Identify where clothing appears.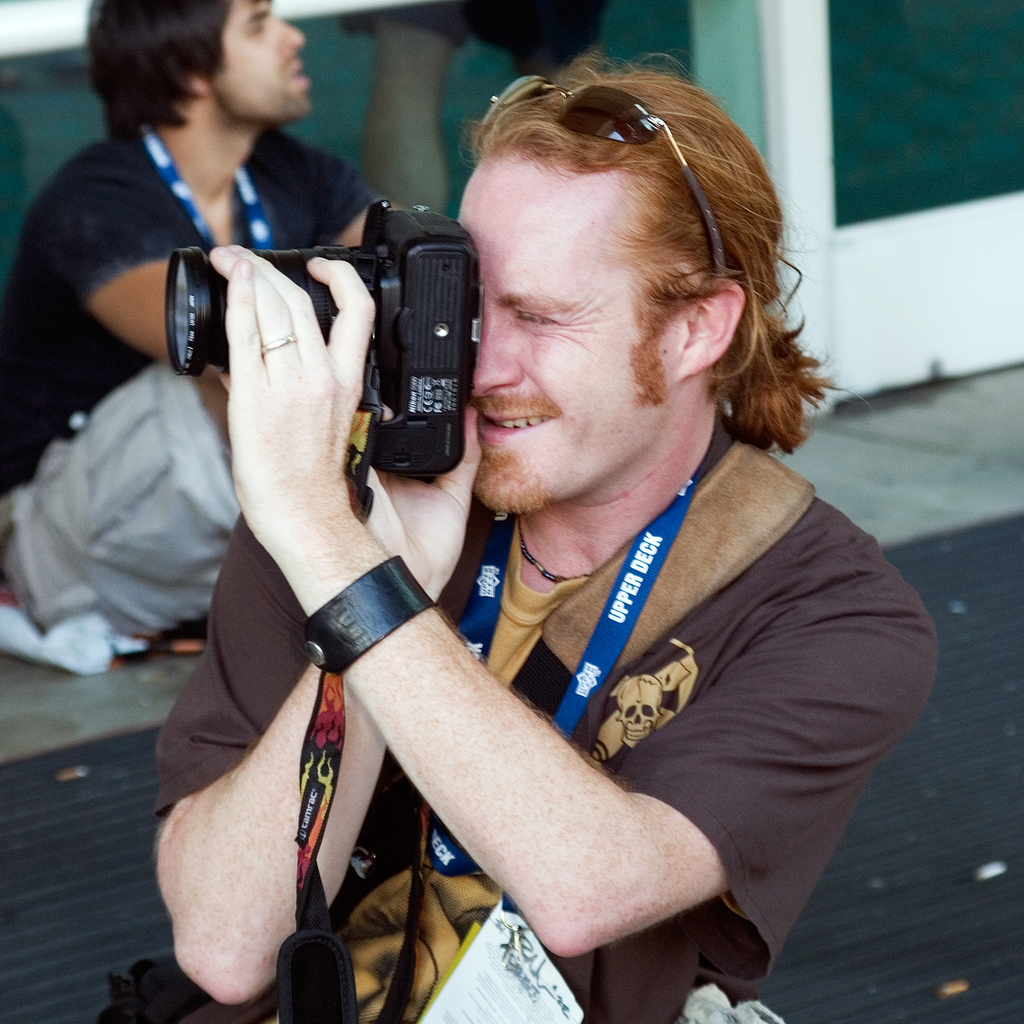
Appears at box=[340, 0, 608, 64].
